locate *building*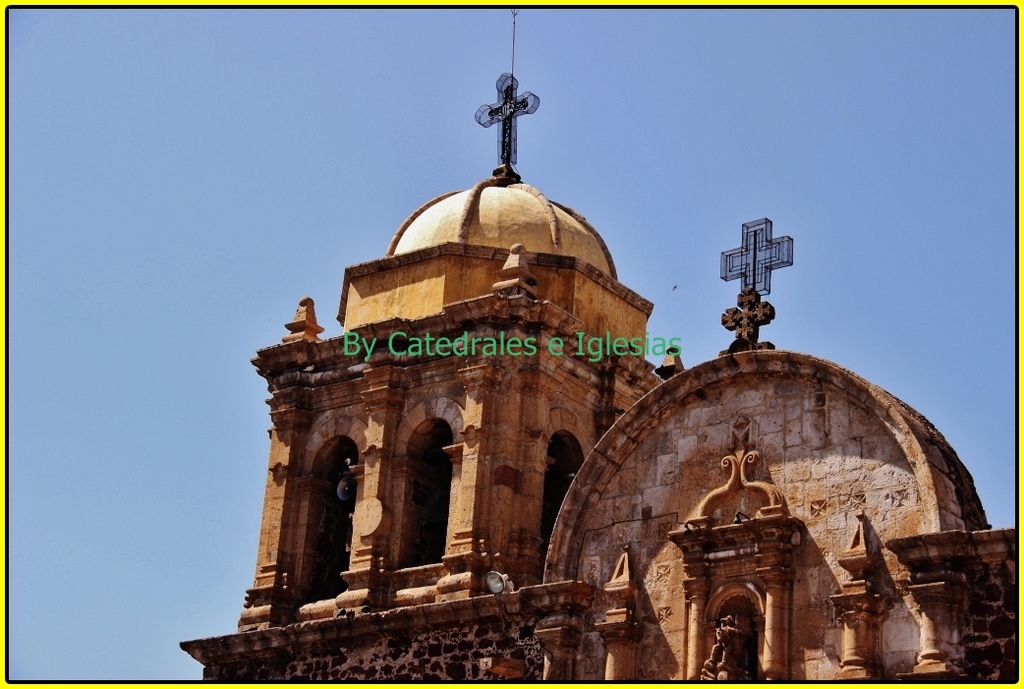
(176,8,1017,687)
